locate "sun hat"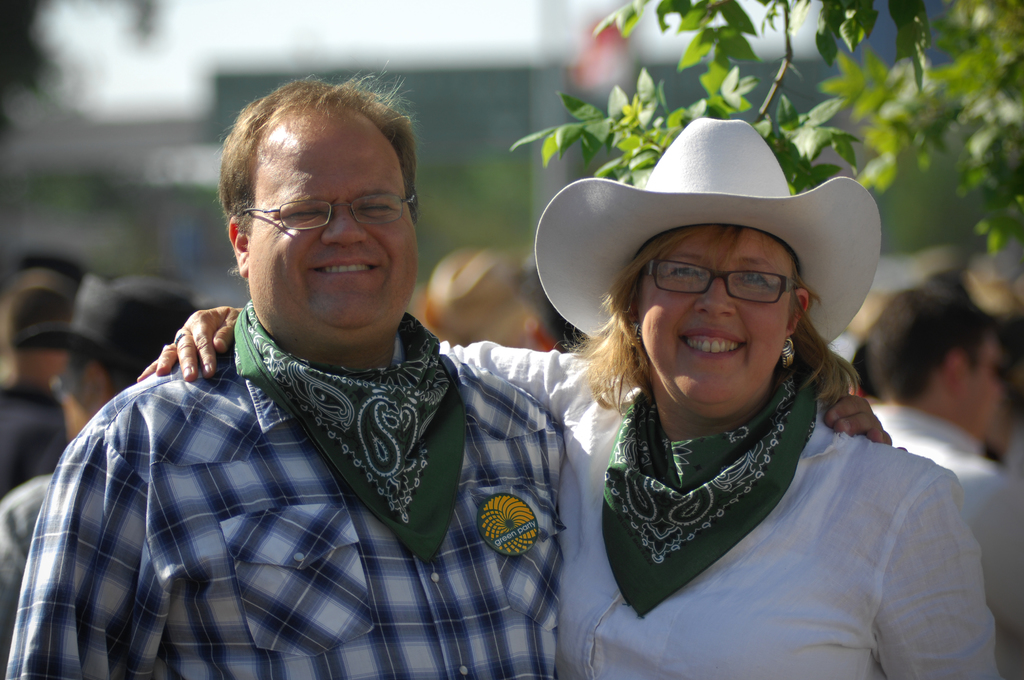
<box>0,271,75,352</box>
